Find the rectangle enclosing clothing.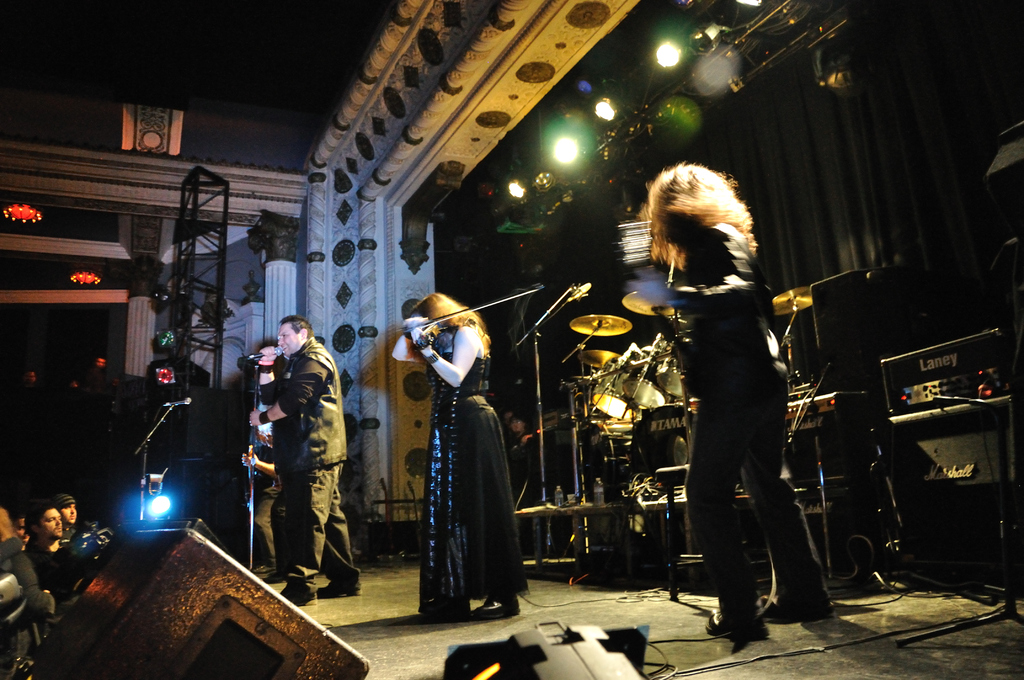
locate(257, 334, 360, 592).
